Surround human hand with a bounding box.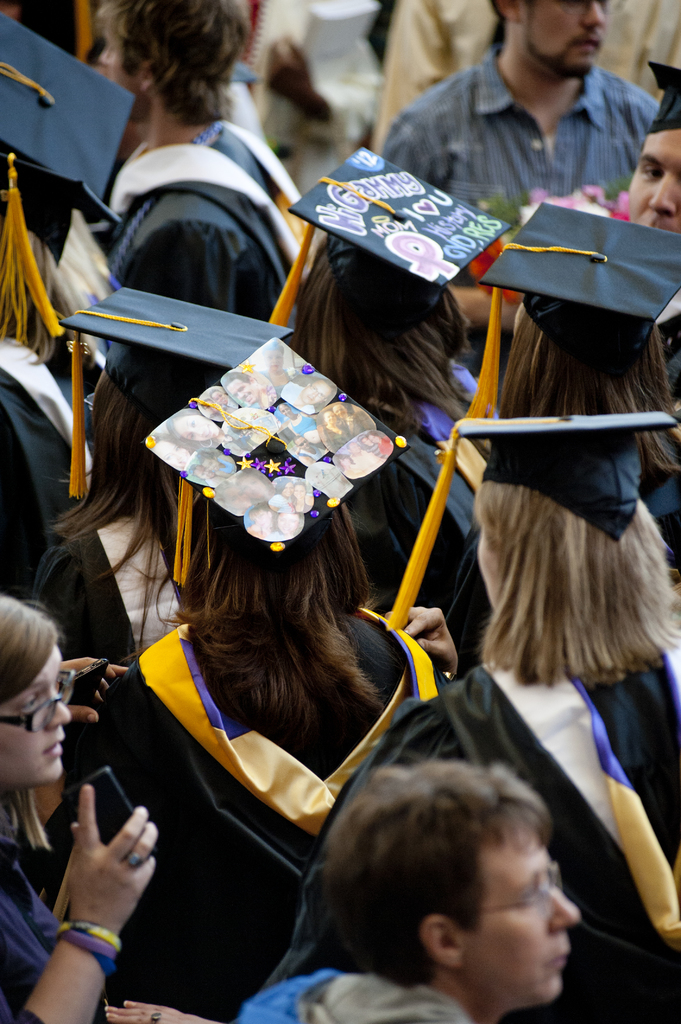
61:653:129:729.
